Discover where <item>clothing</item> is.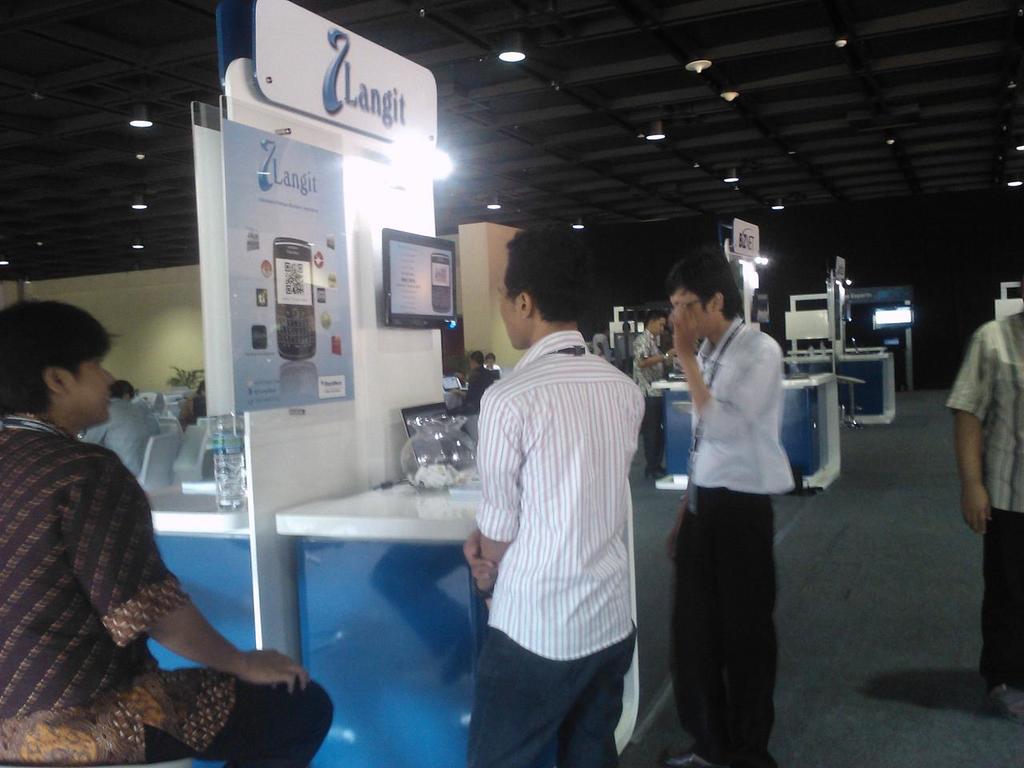
Discovered at {"x1": 947, "y1": 303, "x2": 1023, "y2": 693}.
